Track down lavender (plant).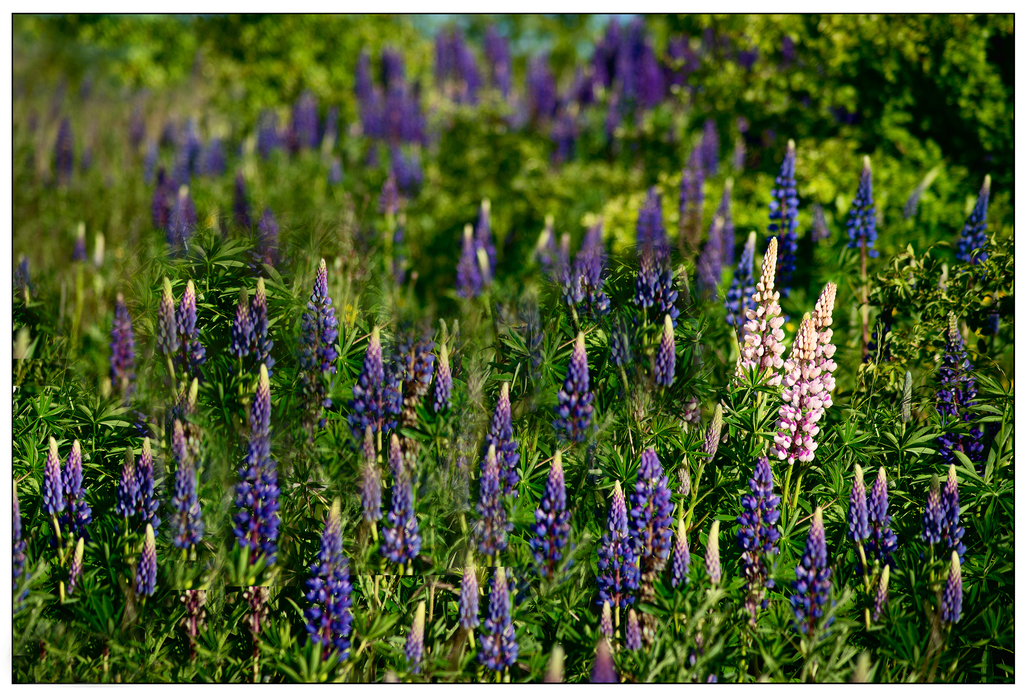
Tracked to BBox(165, 185, 203, 275).
